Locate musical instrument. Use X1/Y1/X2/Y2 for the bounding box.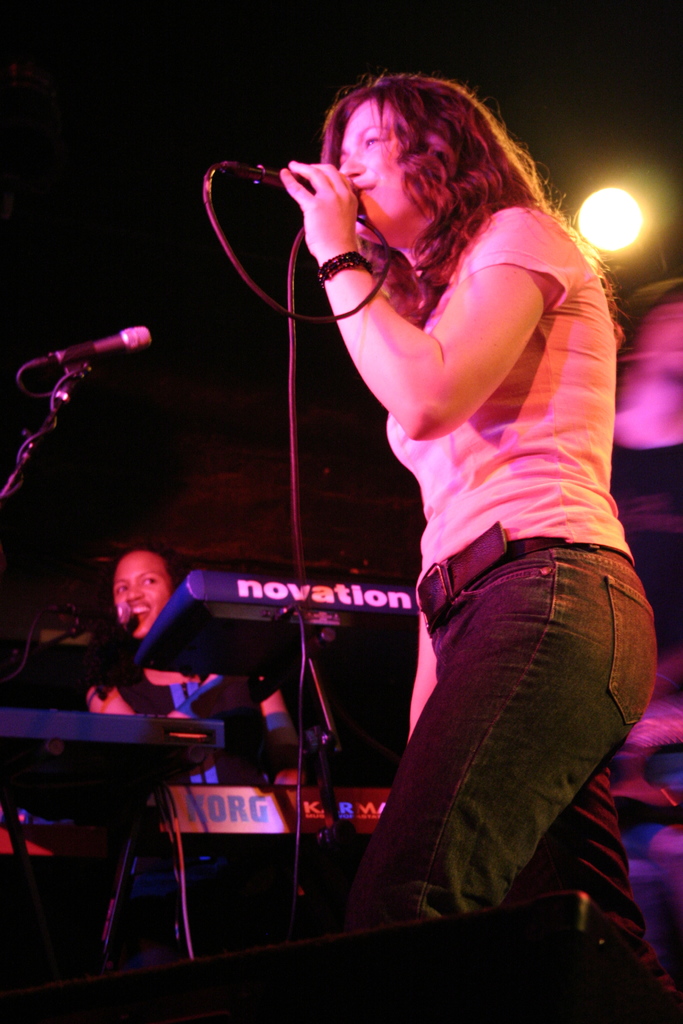
136/564/426/713.
